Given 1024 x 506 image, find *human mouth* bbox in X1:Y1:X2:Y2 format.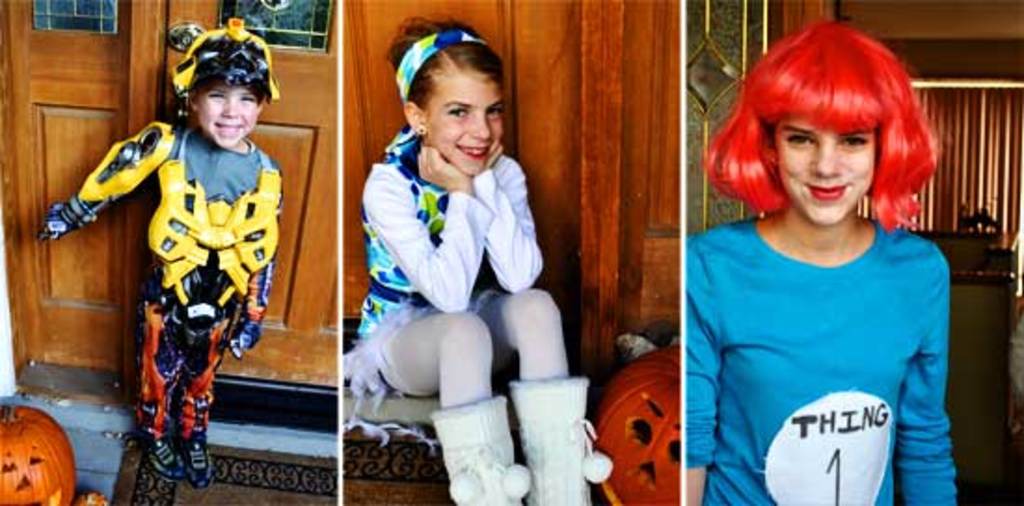
458:143:490:160.
